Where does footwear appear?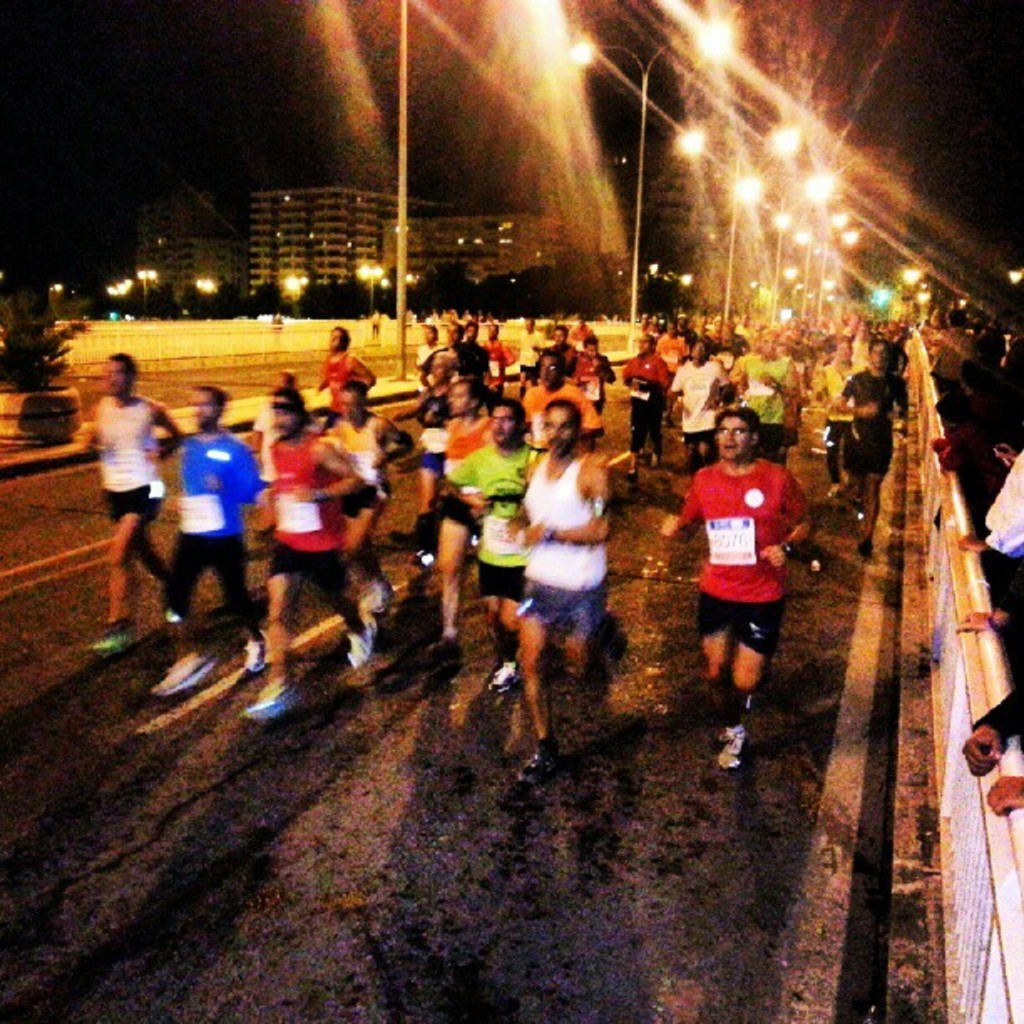
Appears at 152, 663, 219, 689.
